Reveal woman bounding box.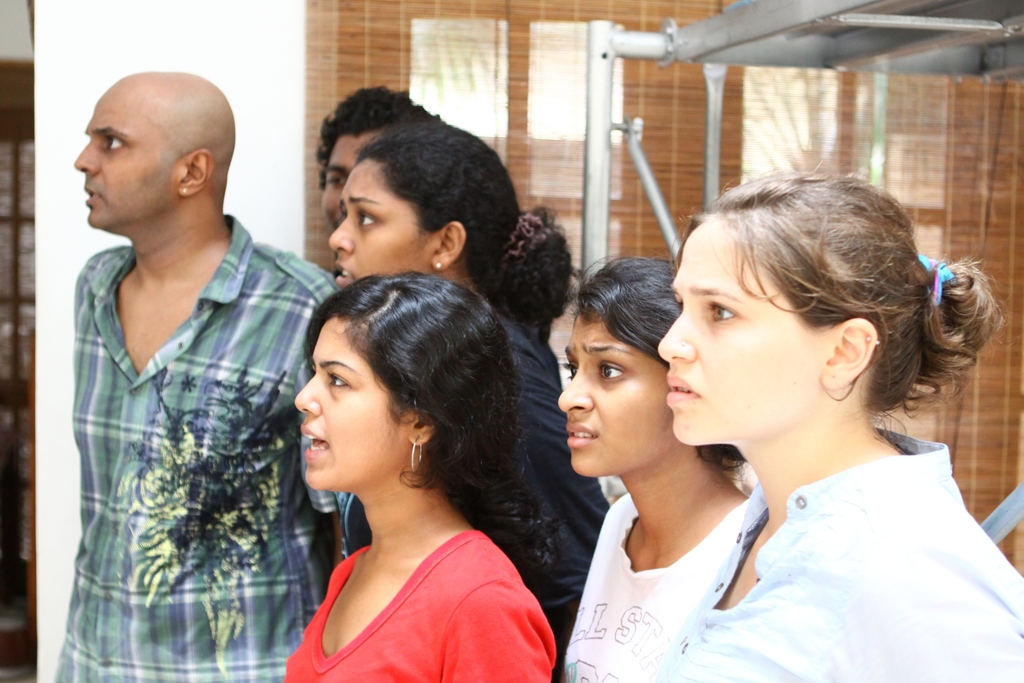
Revealed: l=559, t=256, r=760, b=682.
